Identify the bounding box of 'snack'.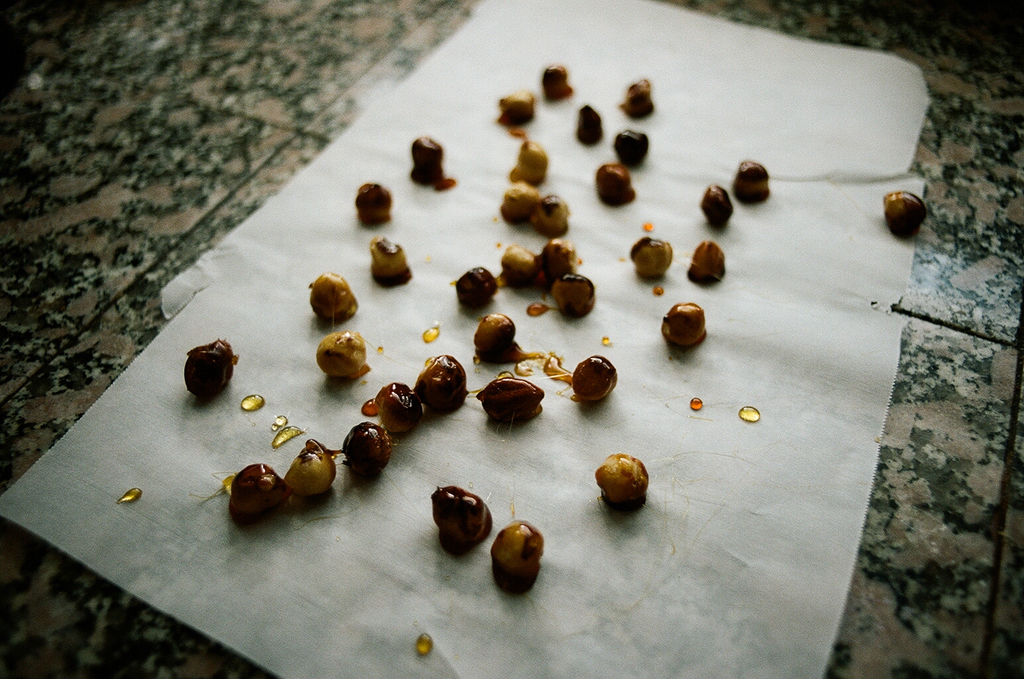
l=576, t=103, r=605, b=147.
